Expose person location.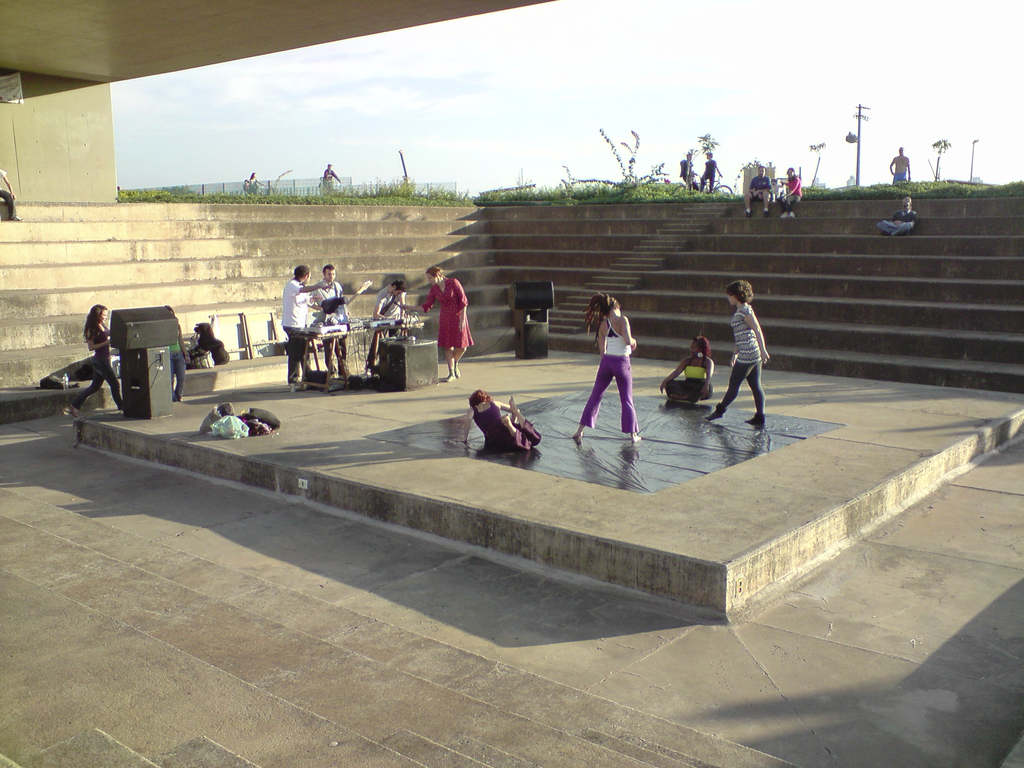
Exposed at box=[458, 391, 544, 449].
